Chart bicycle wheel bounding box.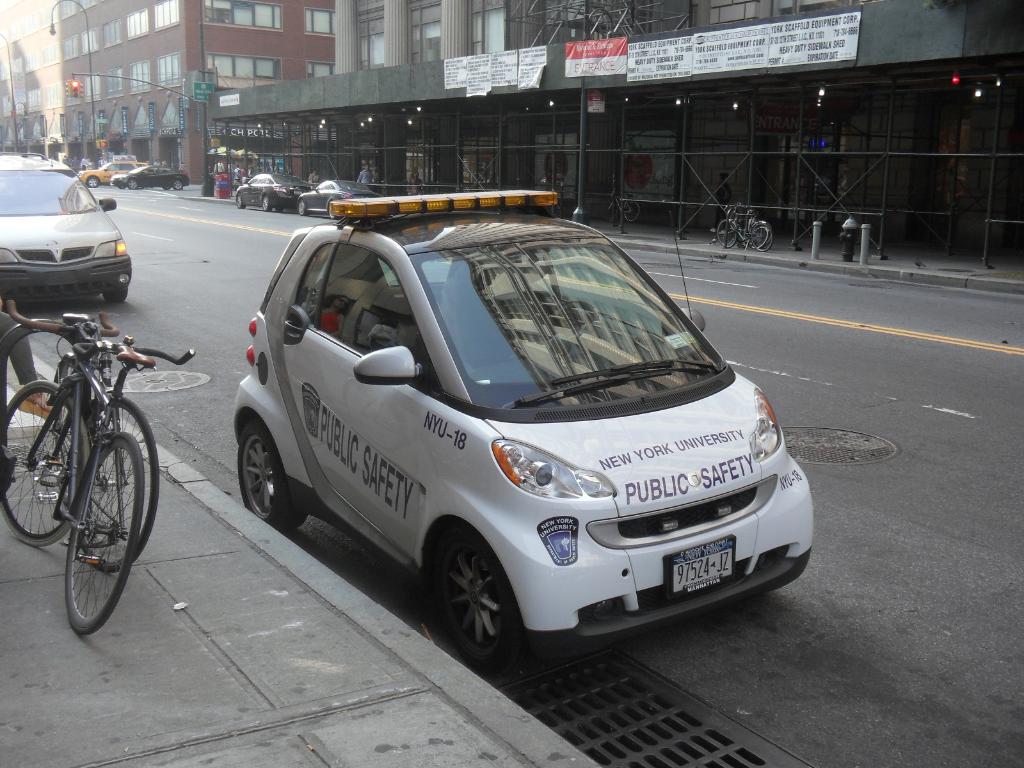
Charted: bbox(0, 376, 88, 544).
